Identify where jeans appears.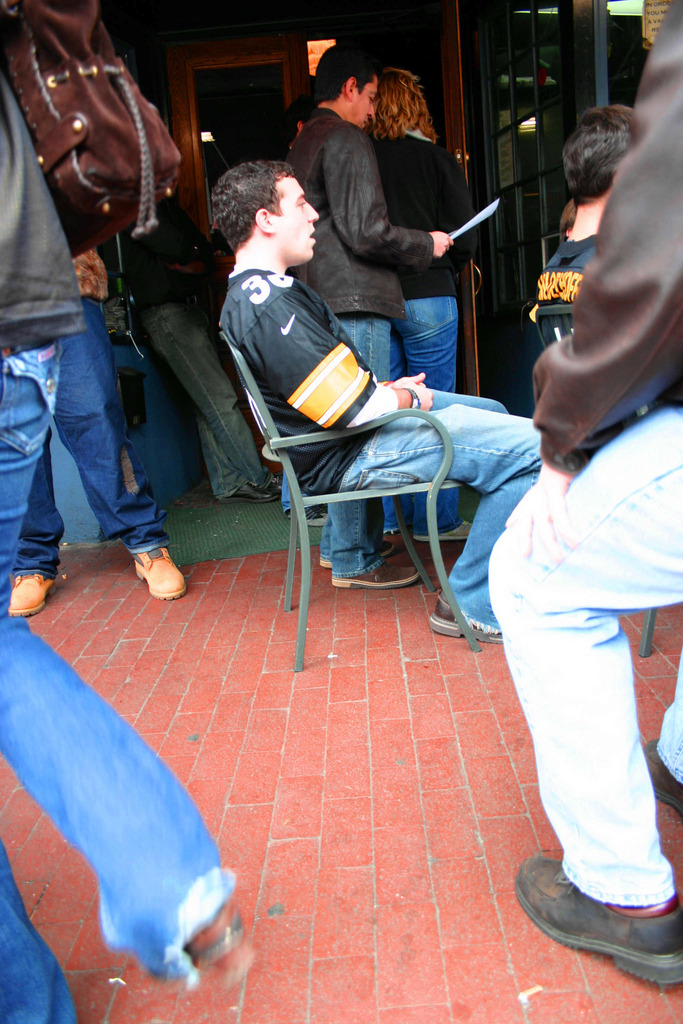
Appears at box=[383, 299, 463, 536].
